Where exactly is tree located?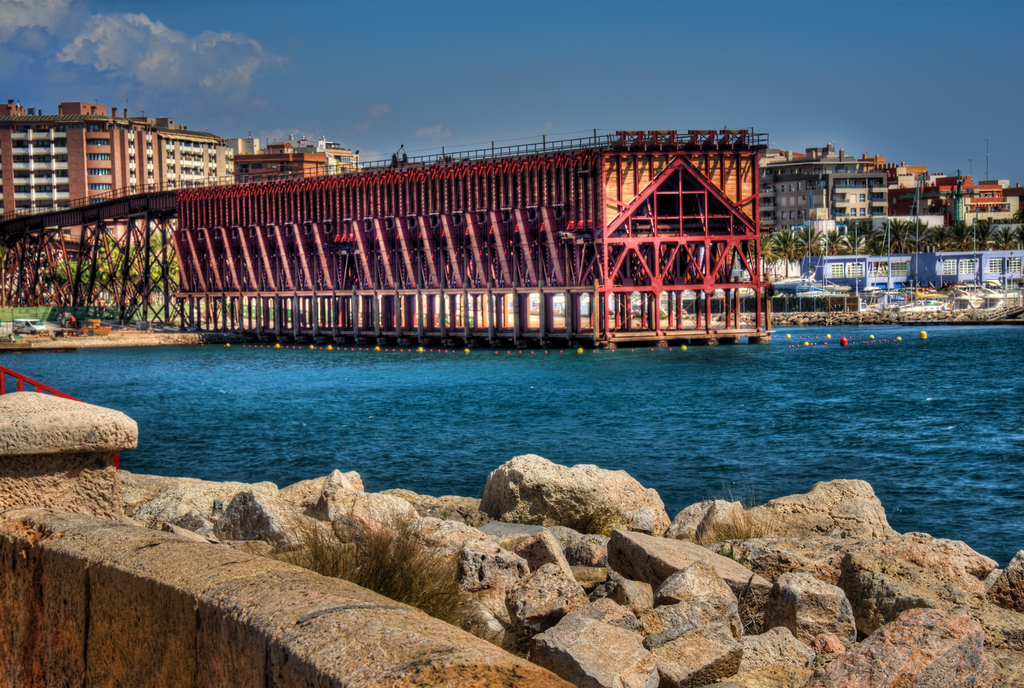
Its bounding box is bbox=(827, 230, 844, 254).
